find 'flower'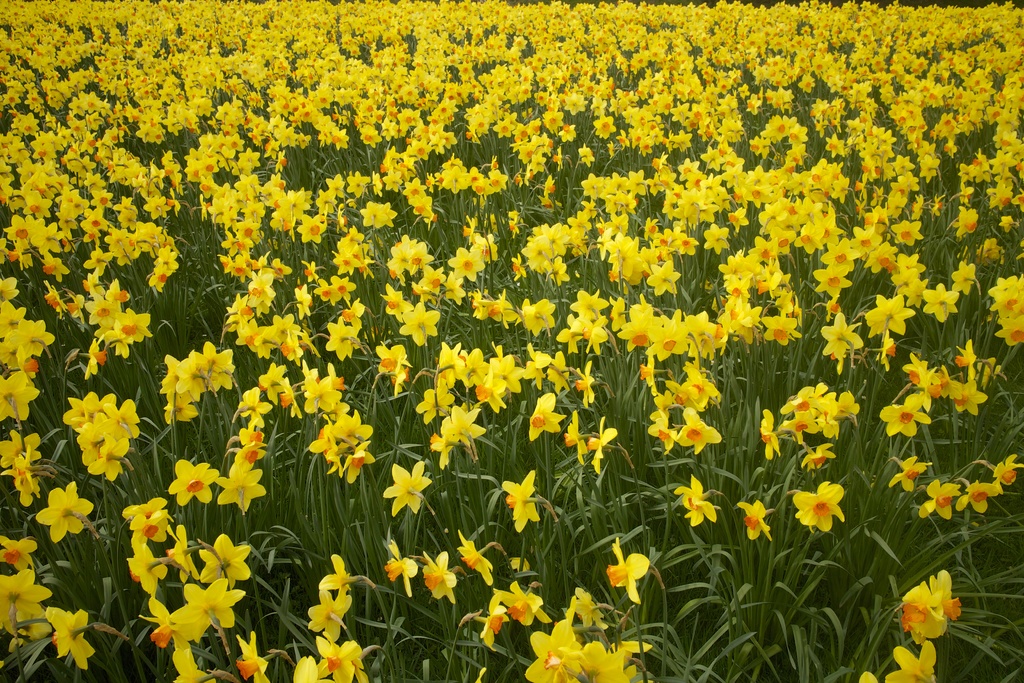
bbox=[168, 456, 220, 508]
